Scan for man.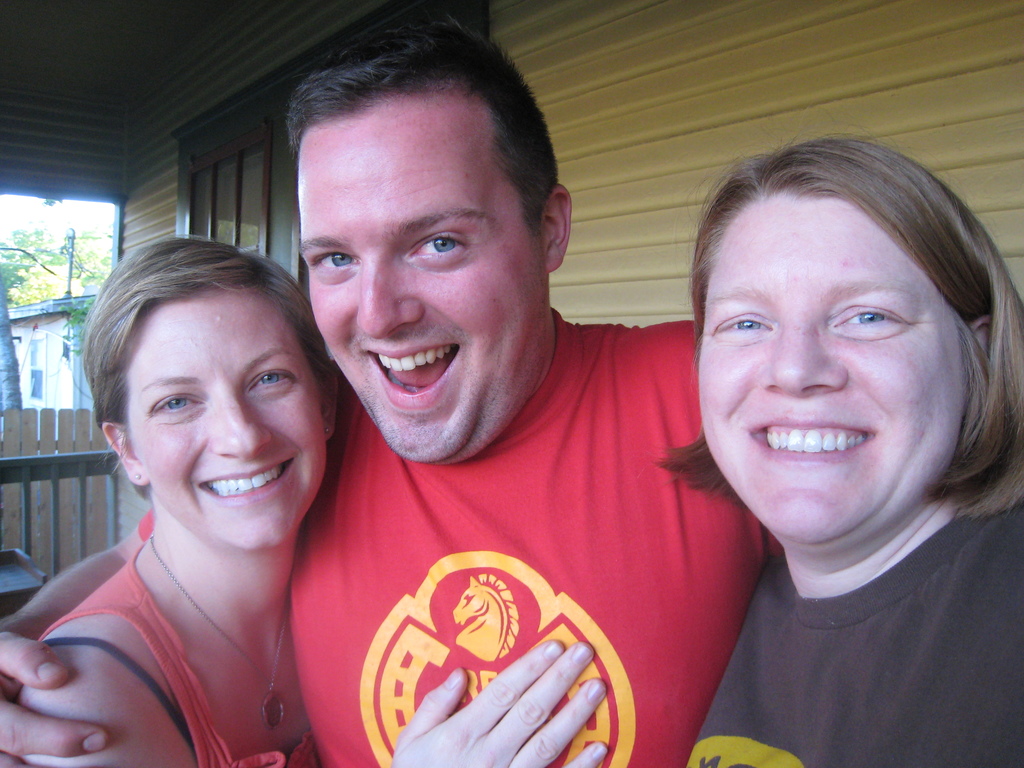
Scan result: [0, 4, 780, 767].
